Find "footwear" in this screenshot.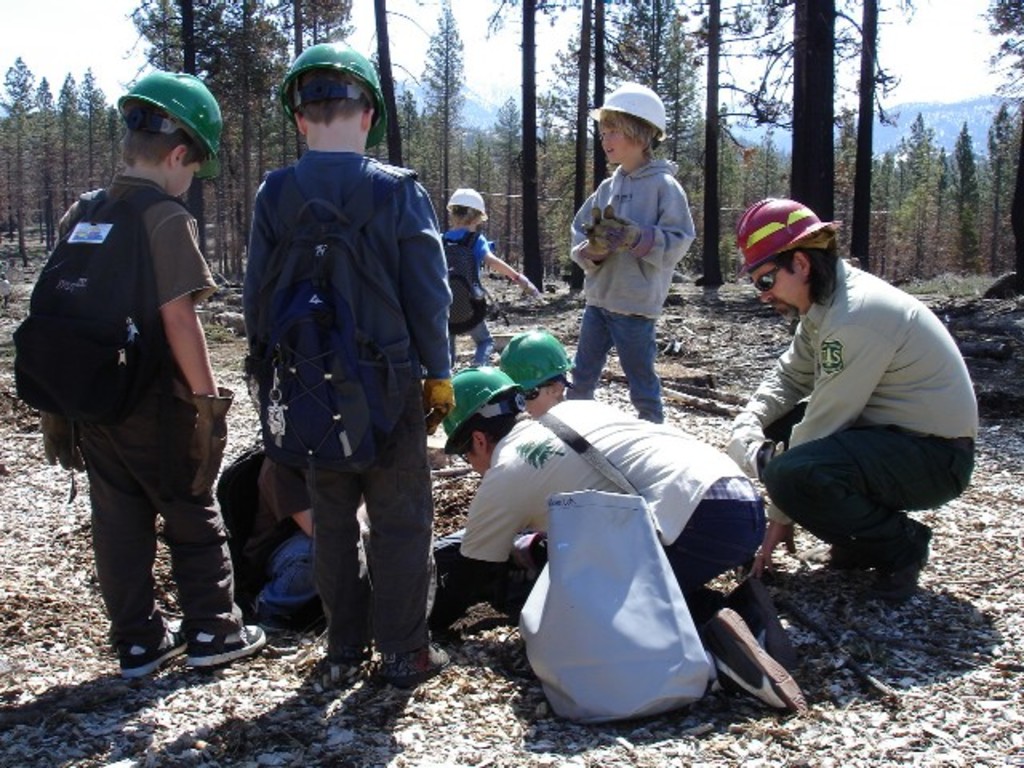
The bounding box for "footwear" is bbox(698, 603, 814, 718).
